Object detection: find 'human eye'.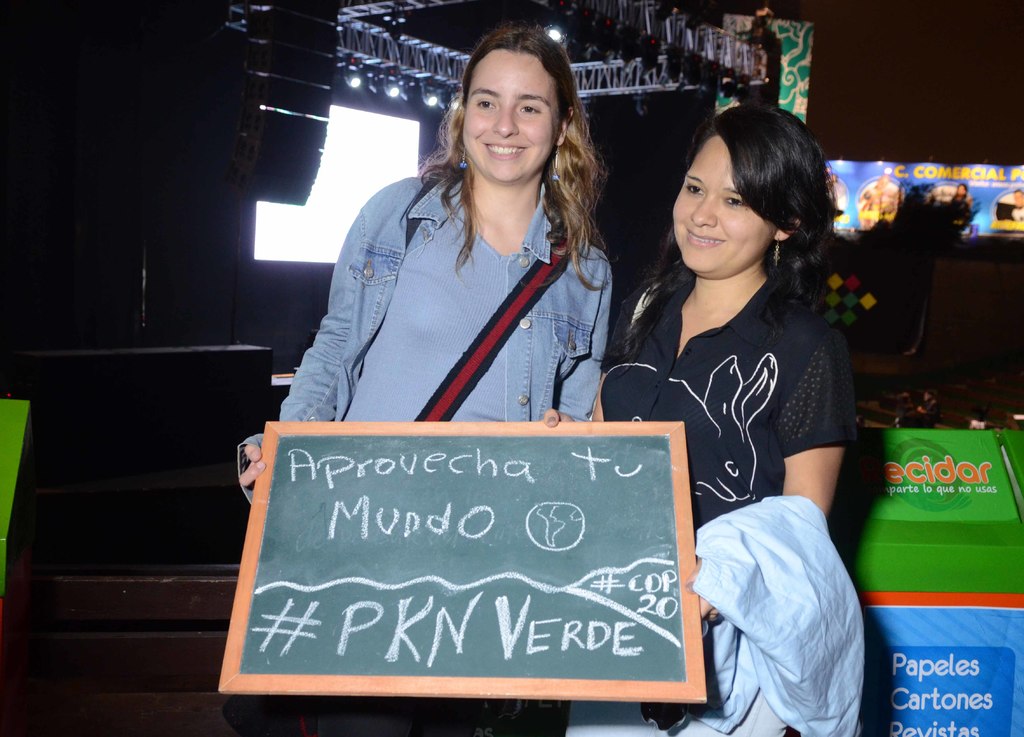
crop(685, 179, 708, 195).
